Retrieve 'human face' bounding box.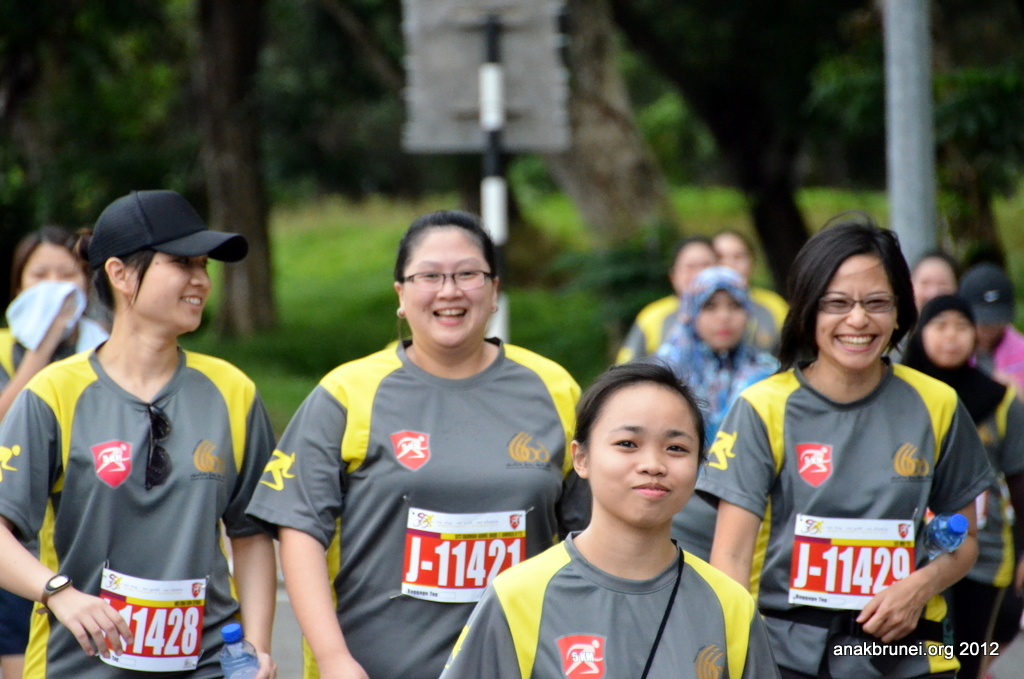
Bounding box: (920, 313, 971, 366).
